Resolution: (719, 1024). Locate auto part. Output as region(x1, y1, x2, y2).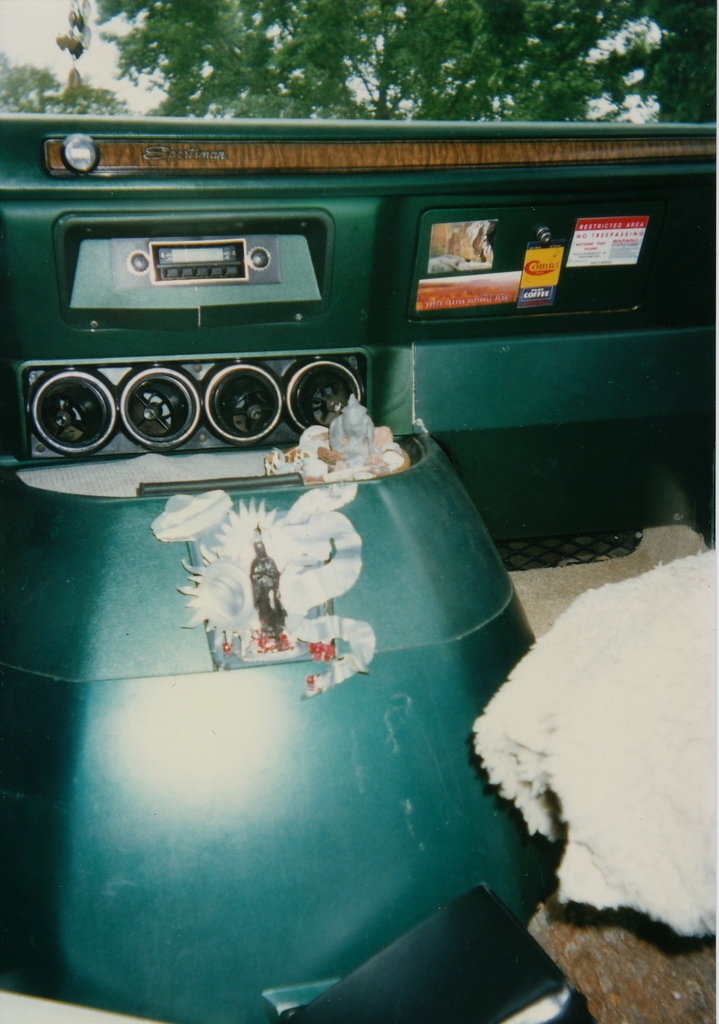
region(26, 351, 372, 449).
